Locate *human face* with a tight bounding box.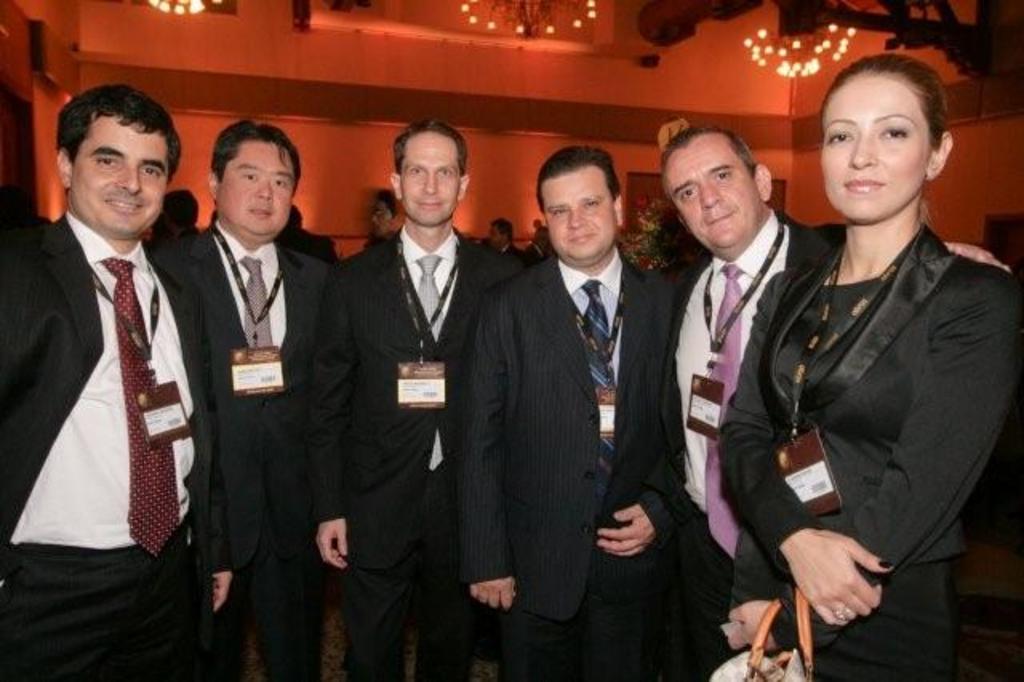
542/171/619/264.
